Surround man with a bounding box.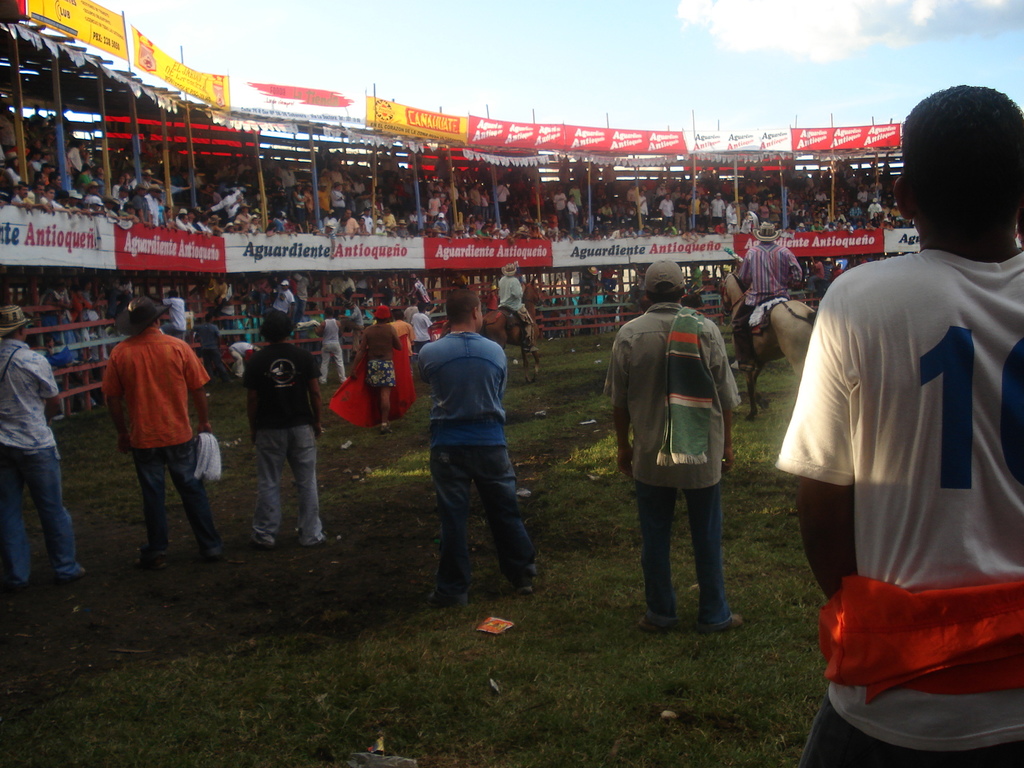
l=426, t=289, r=537, b=605.
